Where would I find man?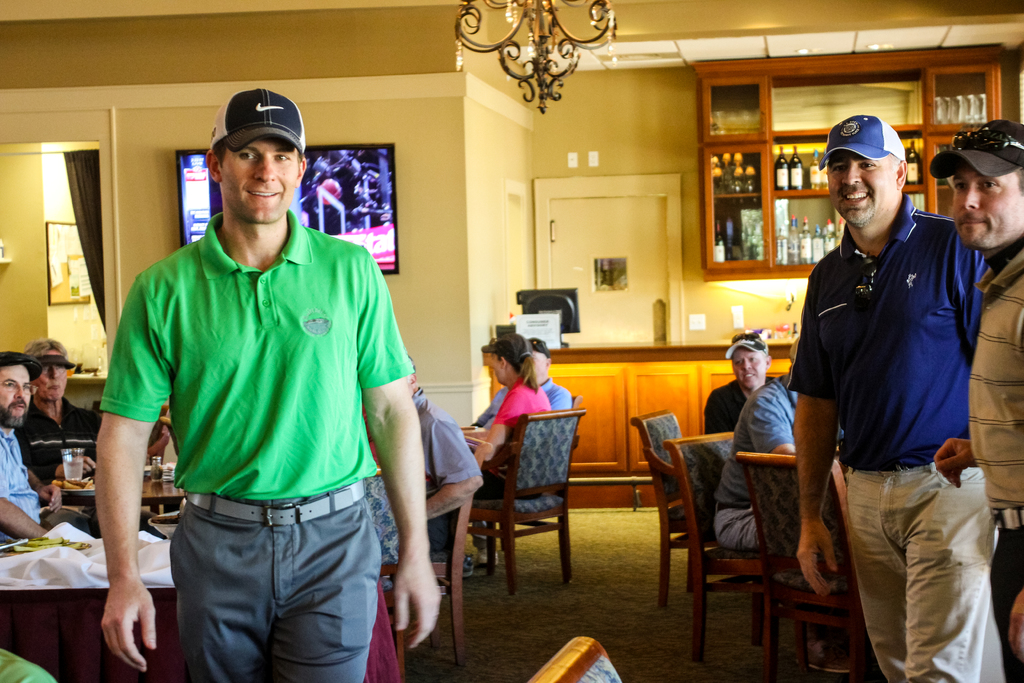
At bbox=(468, 333, 572, 427).
